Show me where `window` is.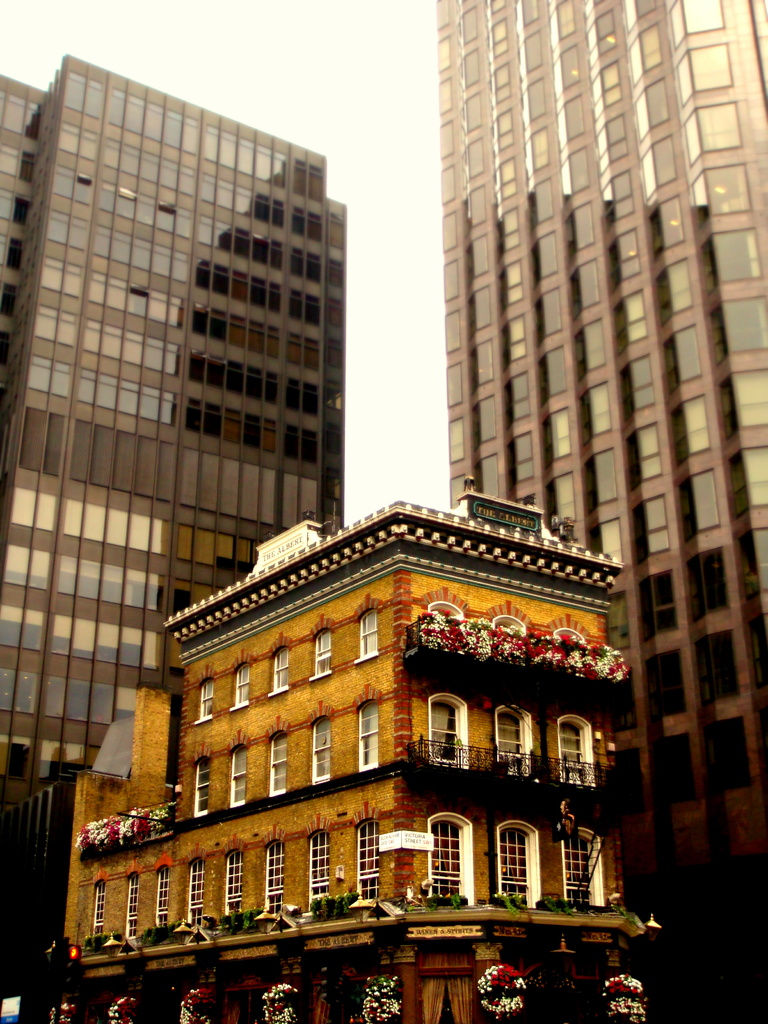
`window` is at locate(269, 644, 289, 692).
